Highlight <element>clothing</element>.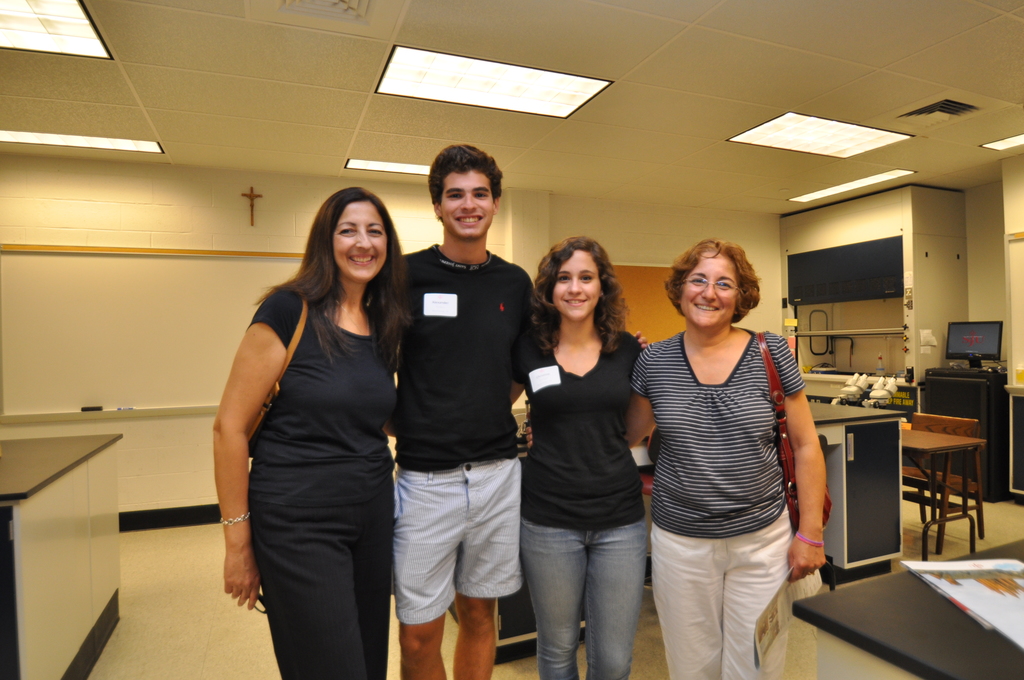
Highlighted region: x1=361, y1=241, x2=604, y2=679.
